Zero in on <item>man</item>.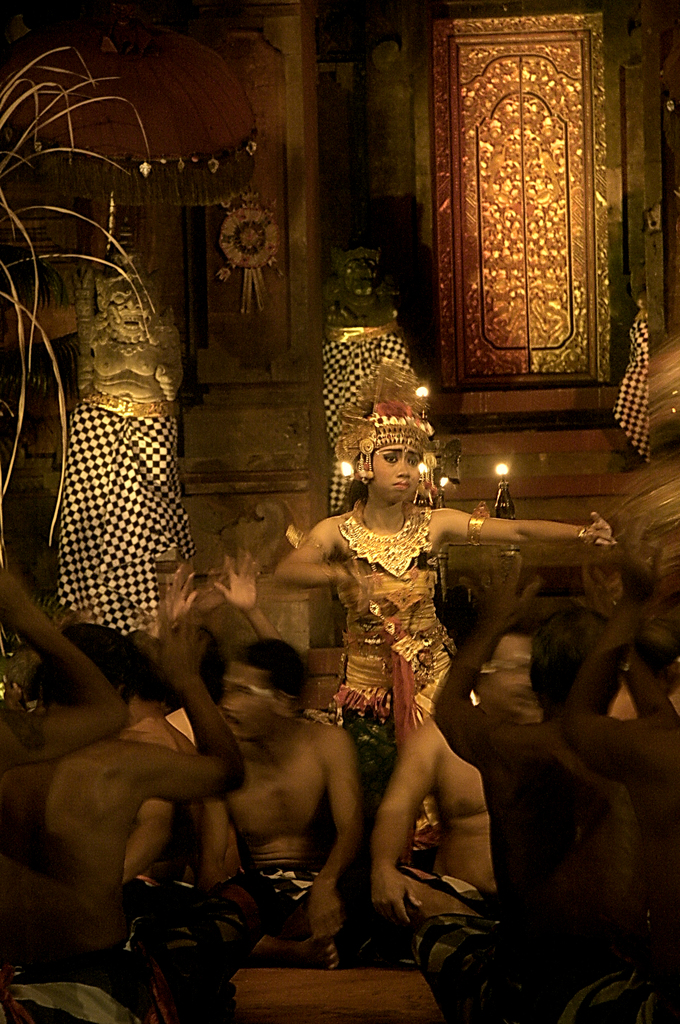
Zeroed in: rect(177, 613, 410, 973).
